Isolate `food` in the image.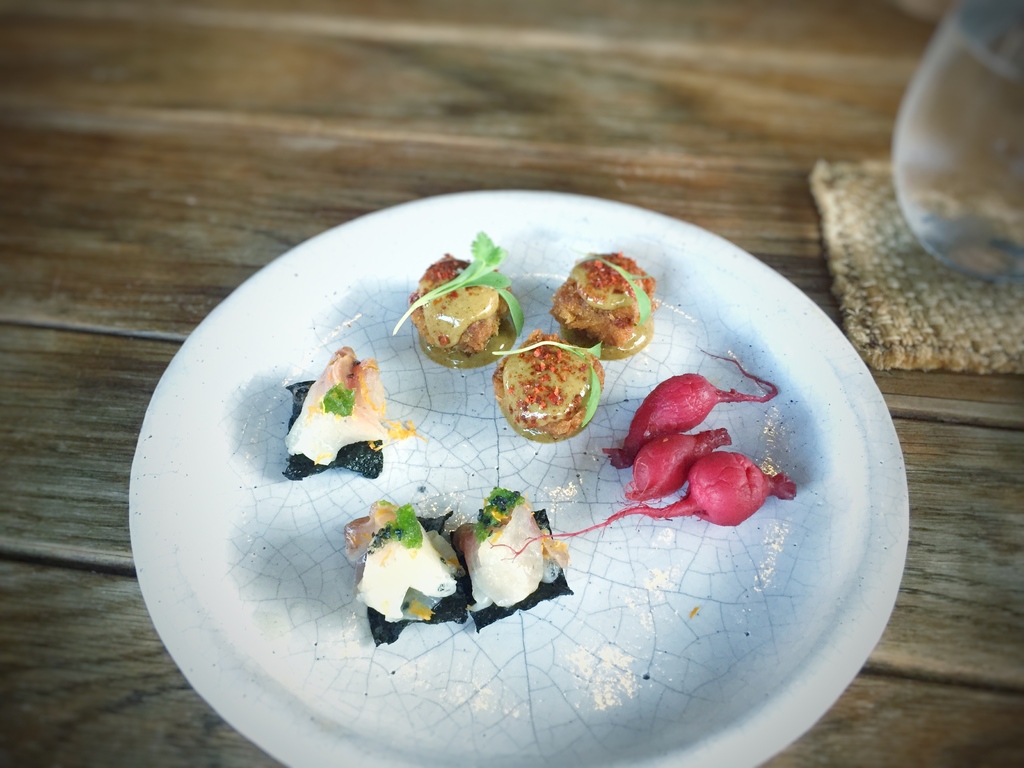
Isolated region: bbox=[365, 511, 468, 650].
